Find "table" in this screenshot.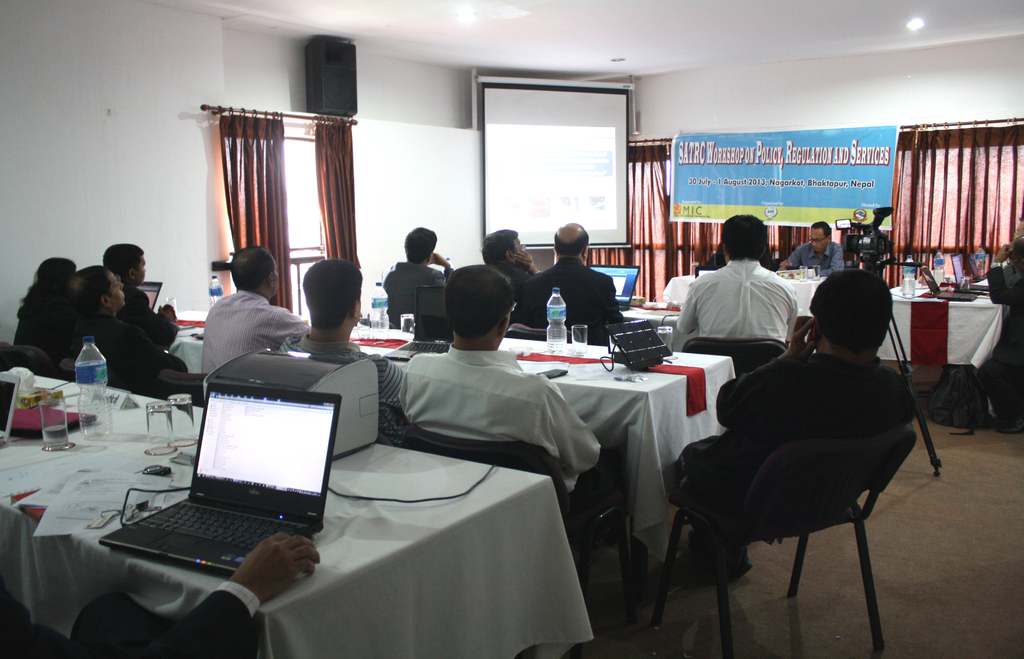
The bounding box for "table" is BBox(165, 310, 734, 619).
